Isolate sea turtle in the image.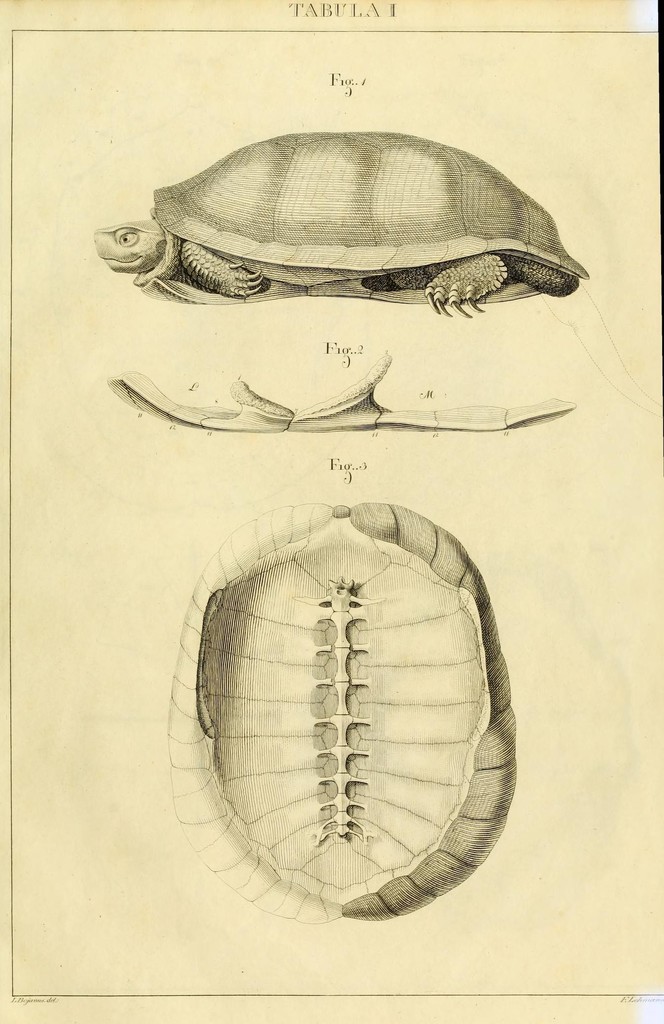
Isolated region: pyautogui.locateOnScreen(88, 125, 590, 317).
